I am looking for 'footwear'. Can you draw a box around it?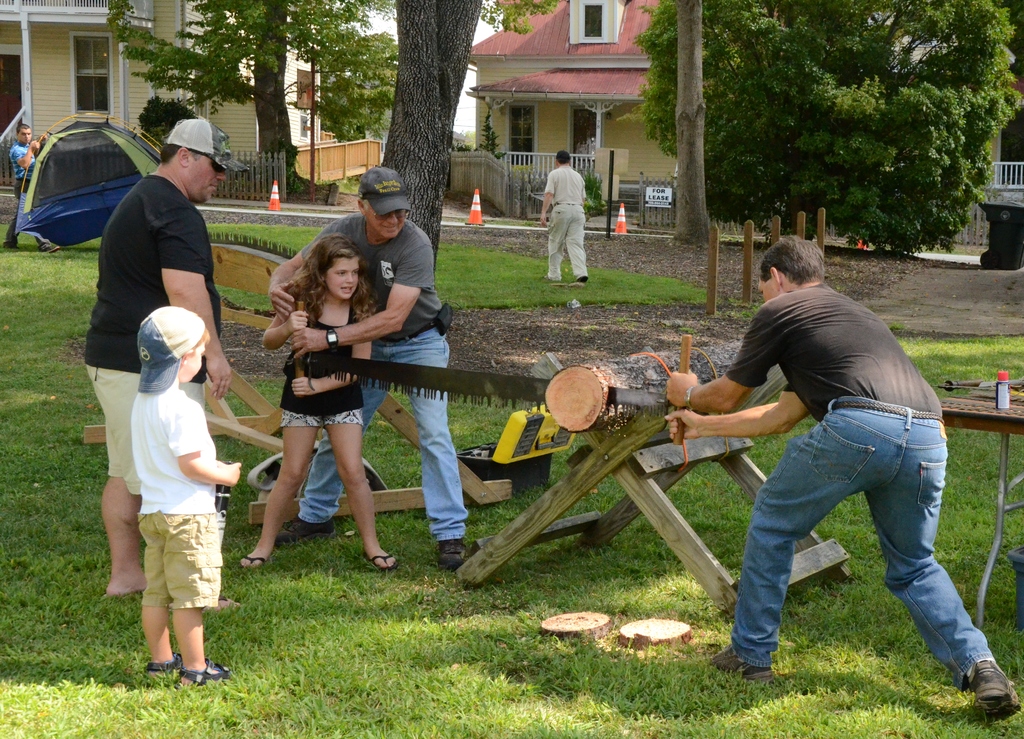
Sure, the bounding box is bbox=(4, 240, 19, 251).
